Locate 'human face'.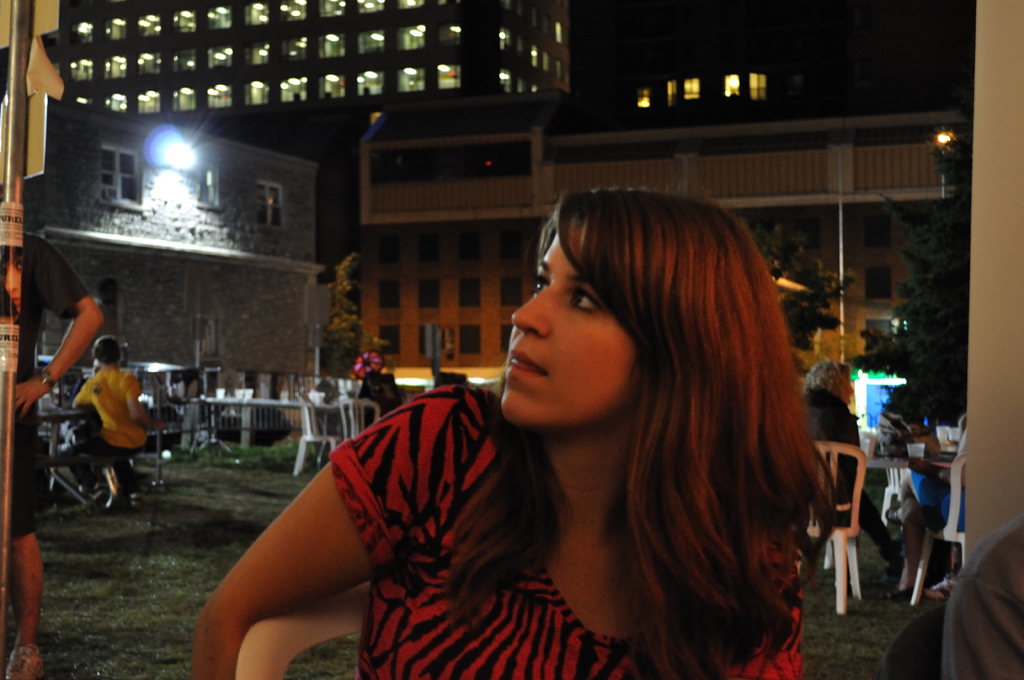
Bounding box: select_region(842, 374, 853, 405).
